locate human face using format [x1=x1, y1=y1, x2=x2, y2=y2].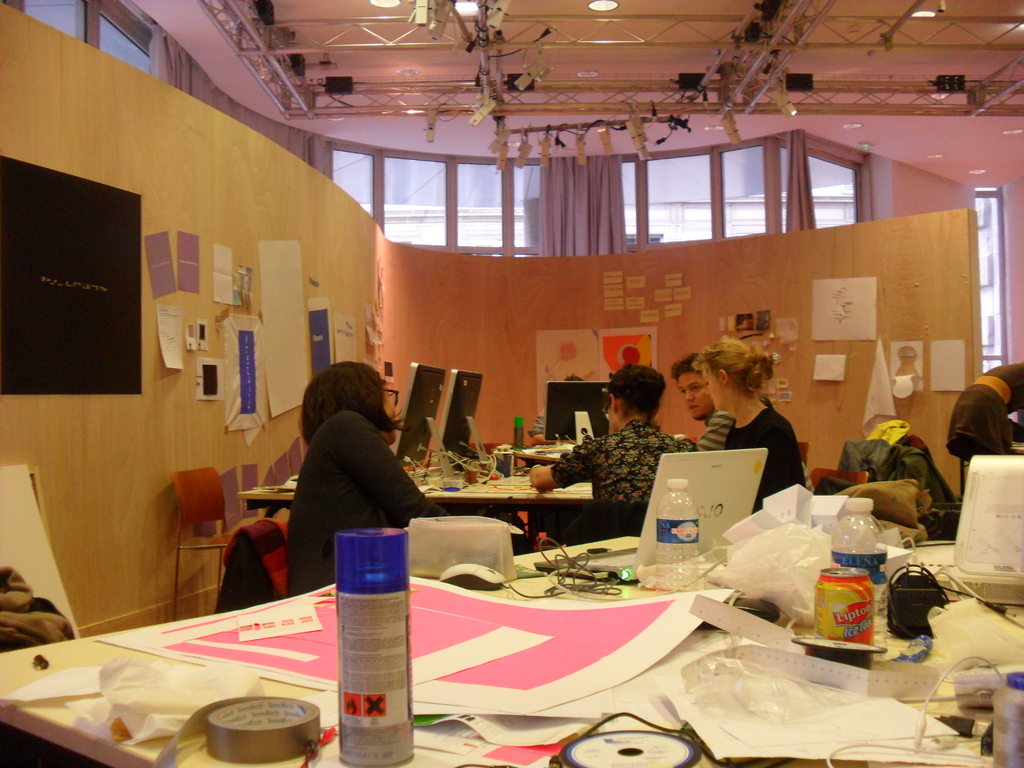
[x1=380, y1=390, x2=399, y2=437].
